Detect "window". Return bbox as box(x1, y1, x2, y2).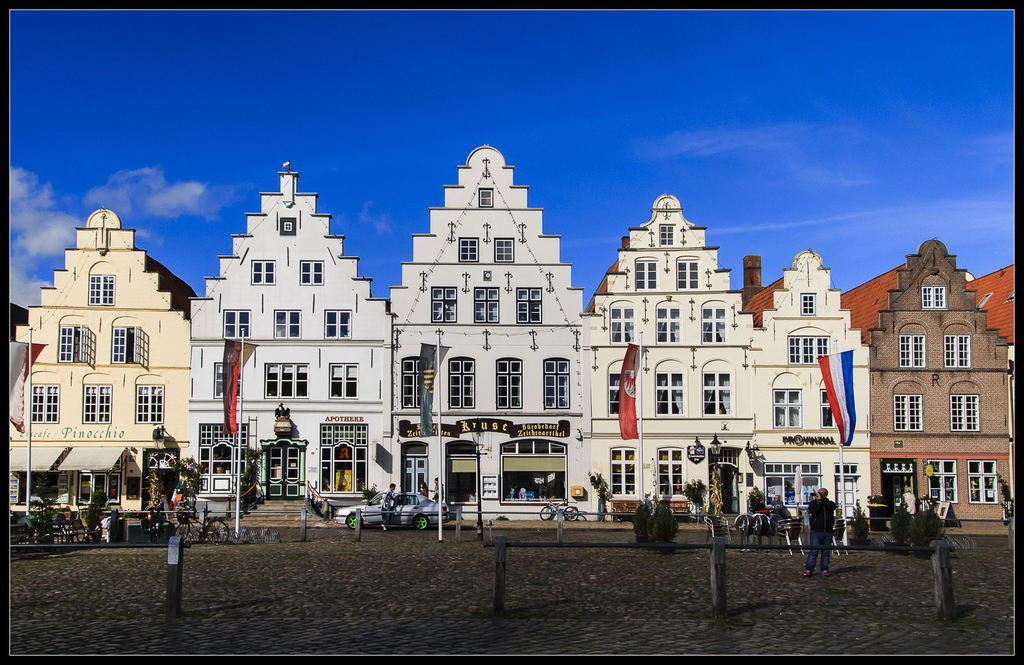
box(921, 290, 948, 311).
